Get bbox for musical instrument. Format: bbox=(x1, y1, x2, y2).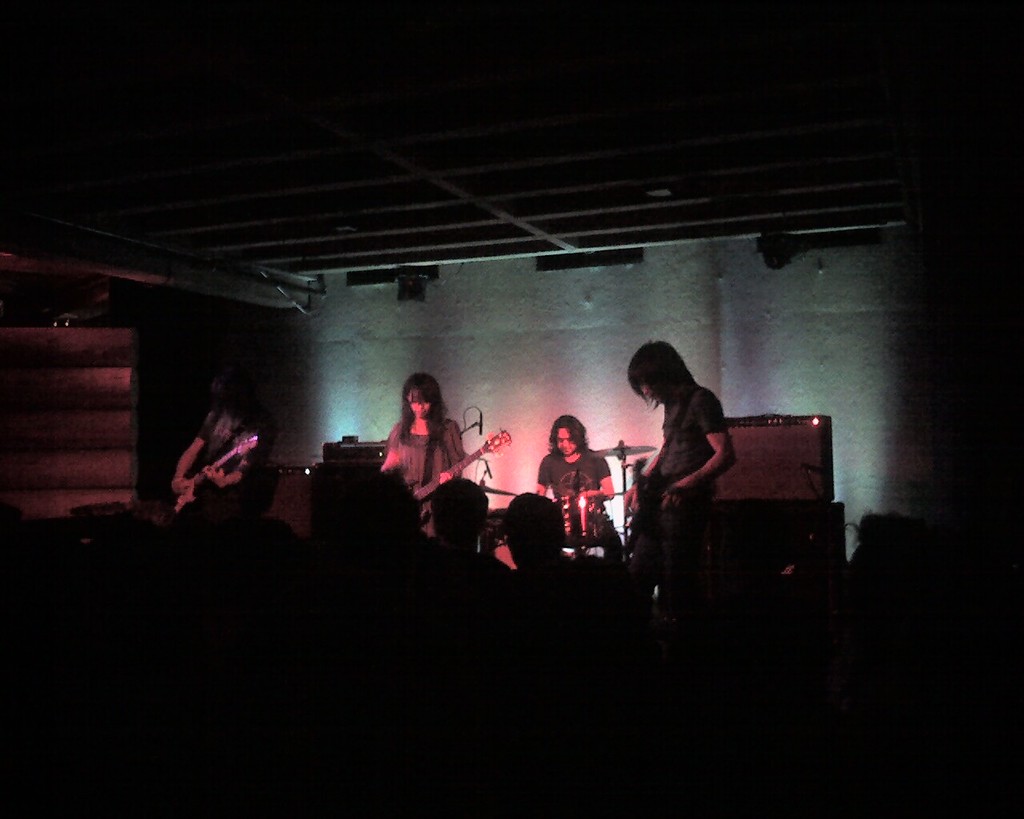
bbox=(406, 420, 509, 513).
